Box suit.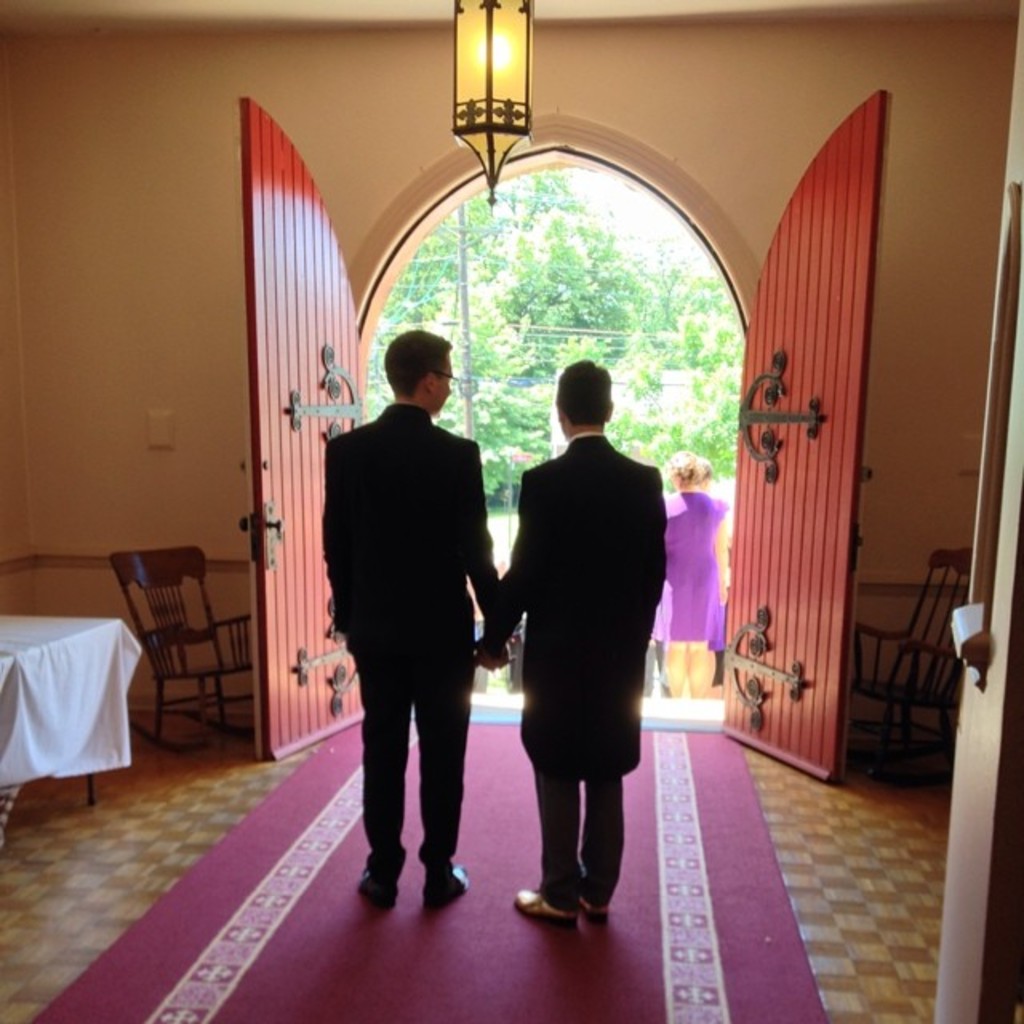
486,434,667,902.
